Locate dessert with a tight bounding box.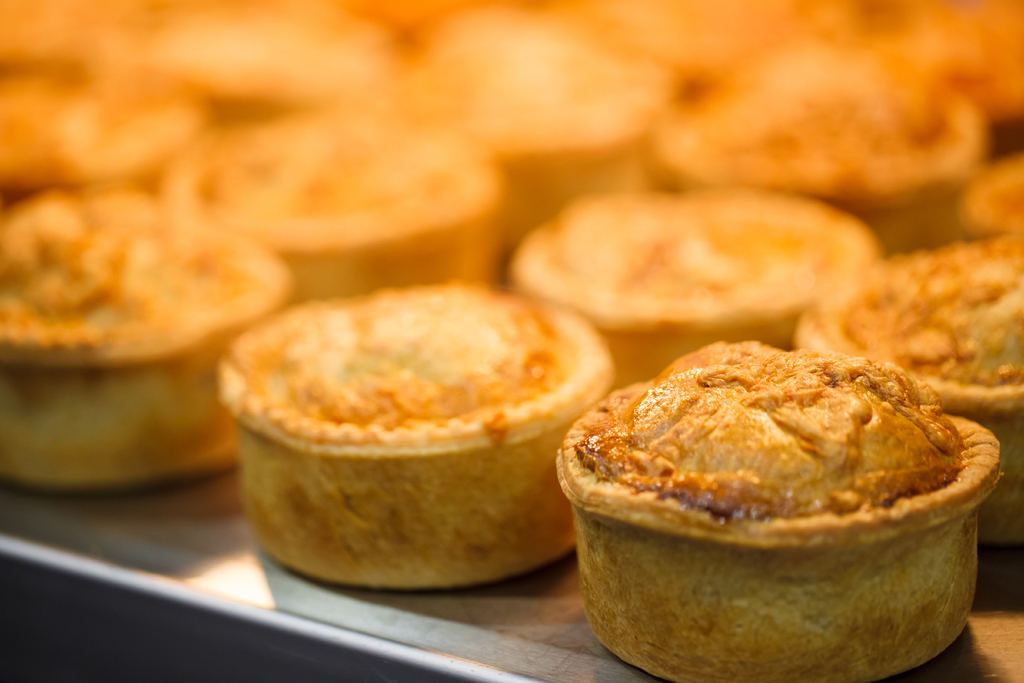
[793, 234, 1023, 549].
